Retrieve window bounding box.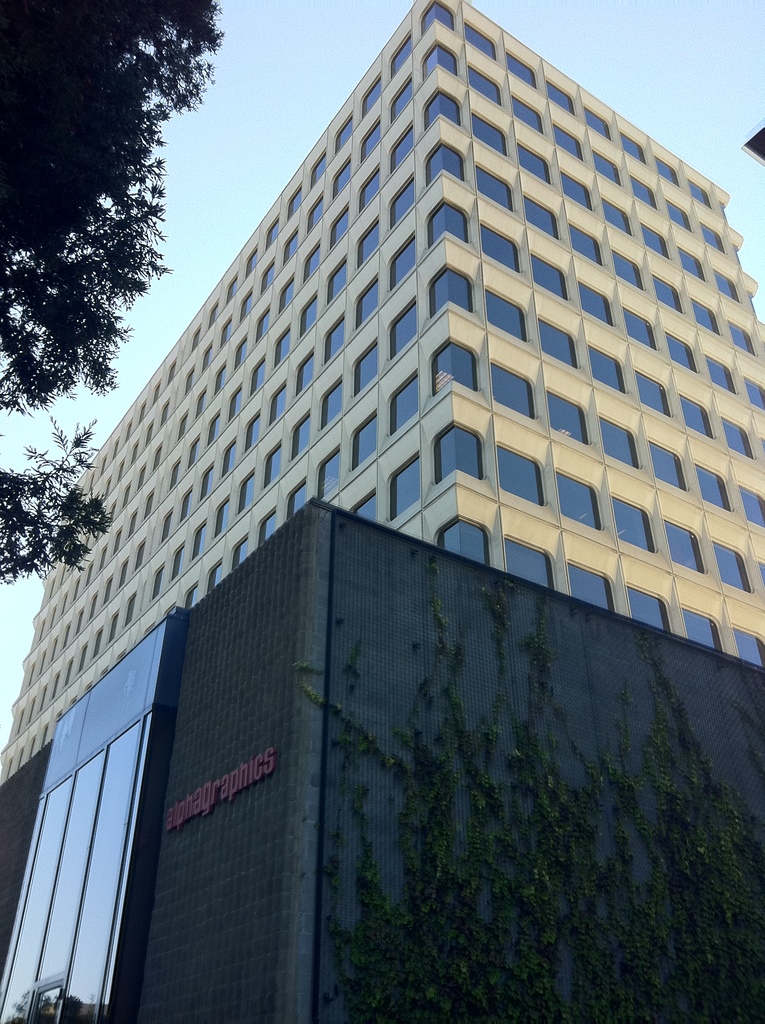
Bounding box: x1=221, y1=318, x2=231, y2=348.
